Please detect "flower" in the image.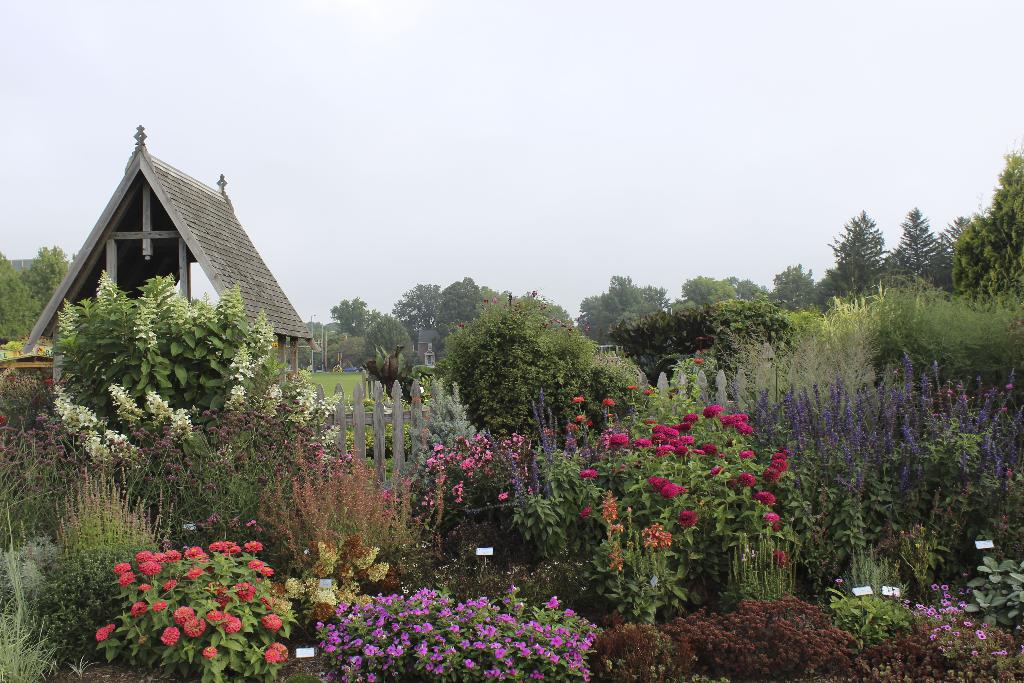
<bbox>733, 469, 755, 489</bbox>.
